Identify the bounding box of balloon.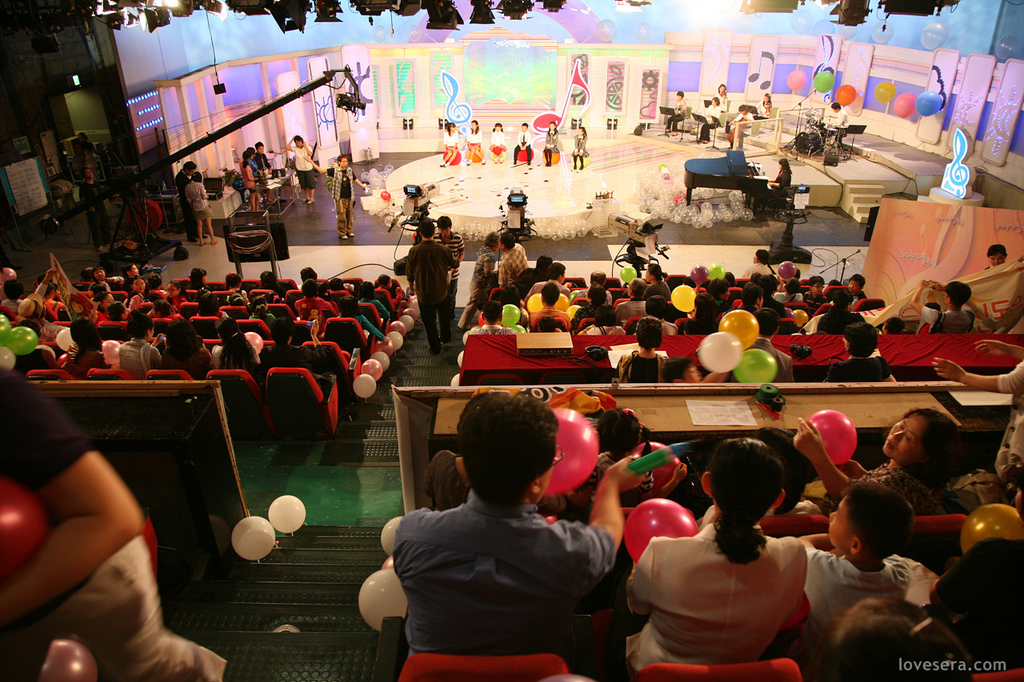
[left=410, top=300, right=421, bottom=318].
